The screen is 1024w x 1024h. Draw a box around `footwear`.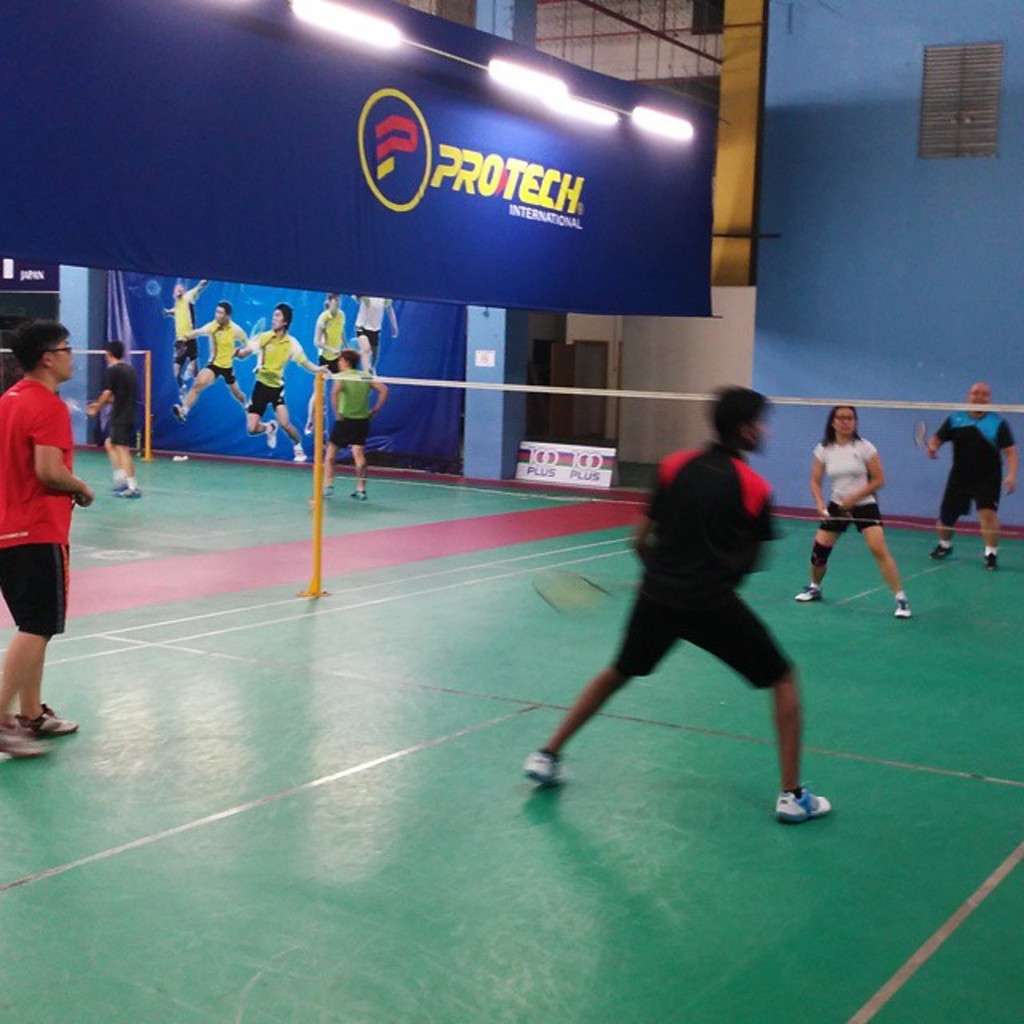
bbox=(171, 402, 187, 422).
